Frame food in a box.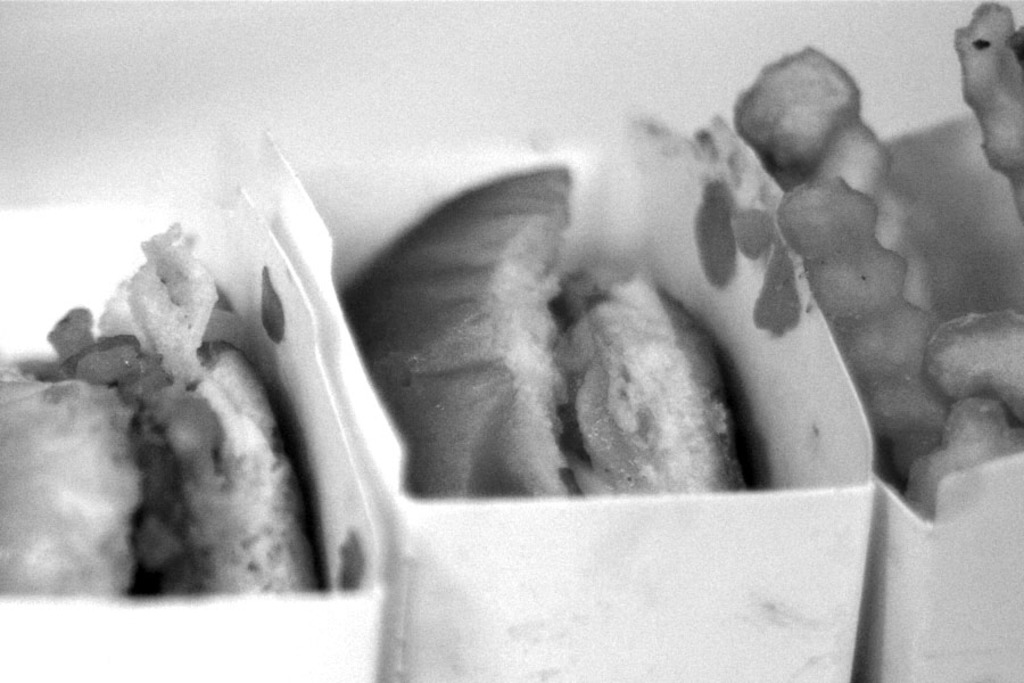
(105,56,858,624).
